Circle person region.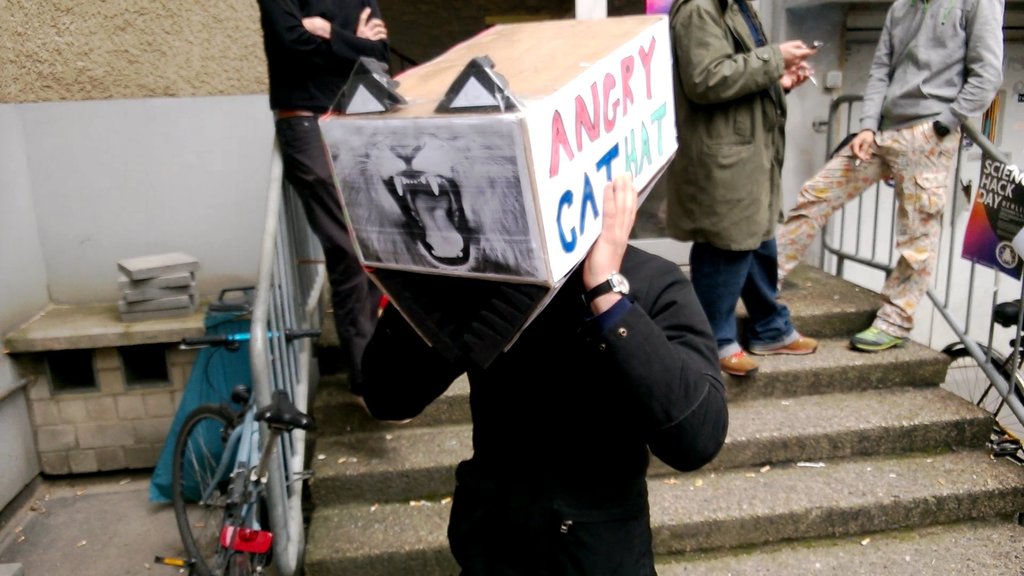
Region: (x1=772, y1=0, x2=1003, y2=356).
